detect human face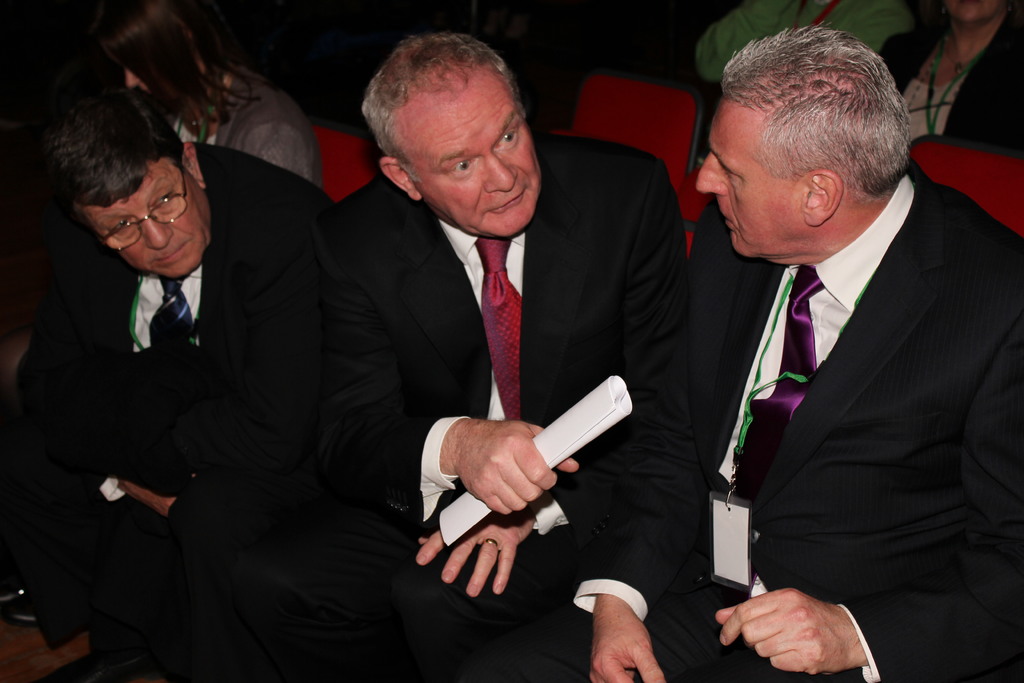
region(81, 161, 207, 285)
